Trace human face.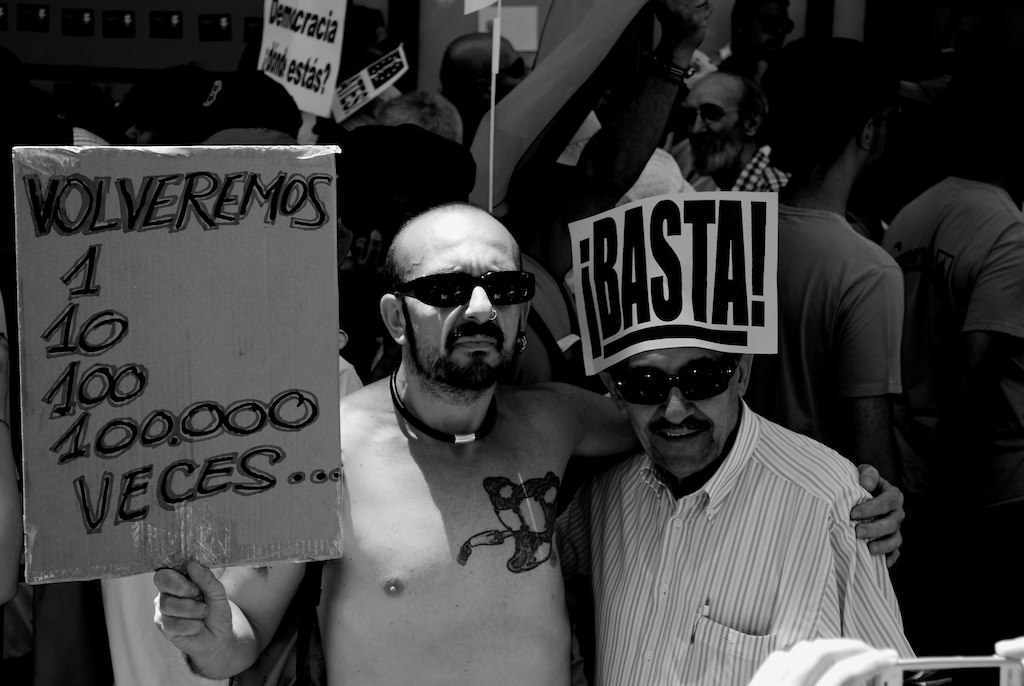
Traced to crop(410, 215, 523, 395).
